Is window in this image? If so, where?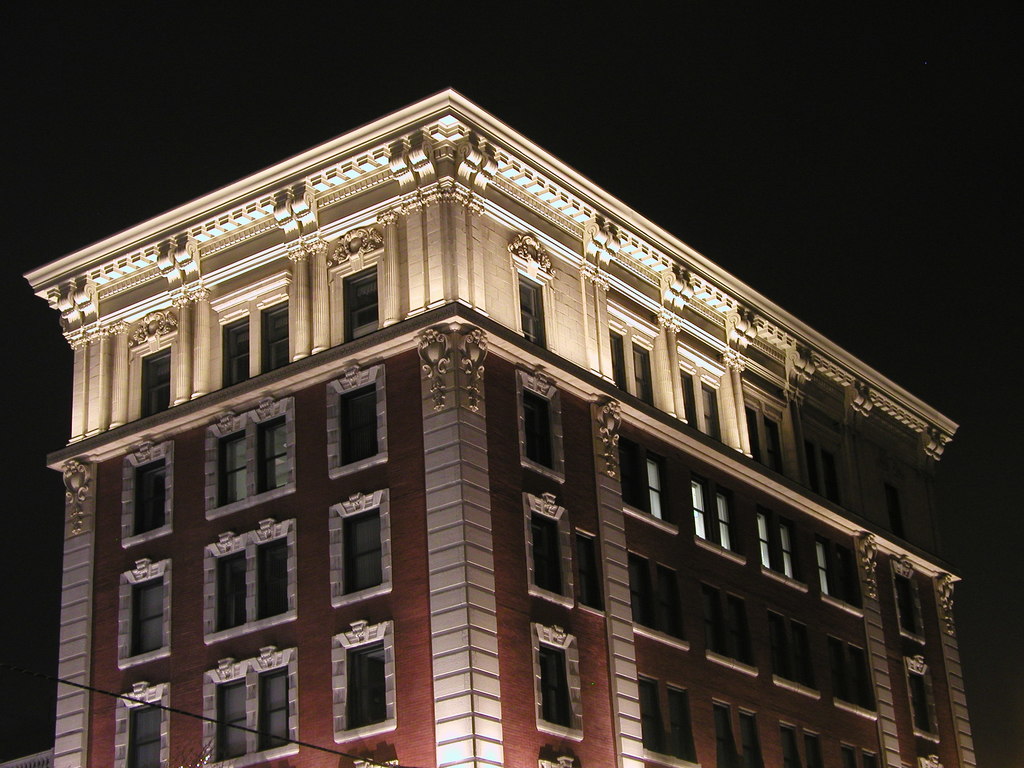
Yes, at 810,542,828,595.
